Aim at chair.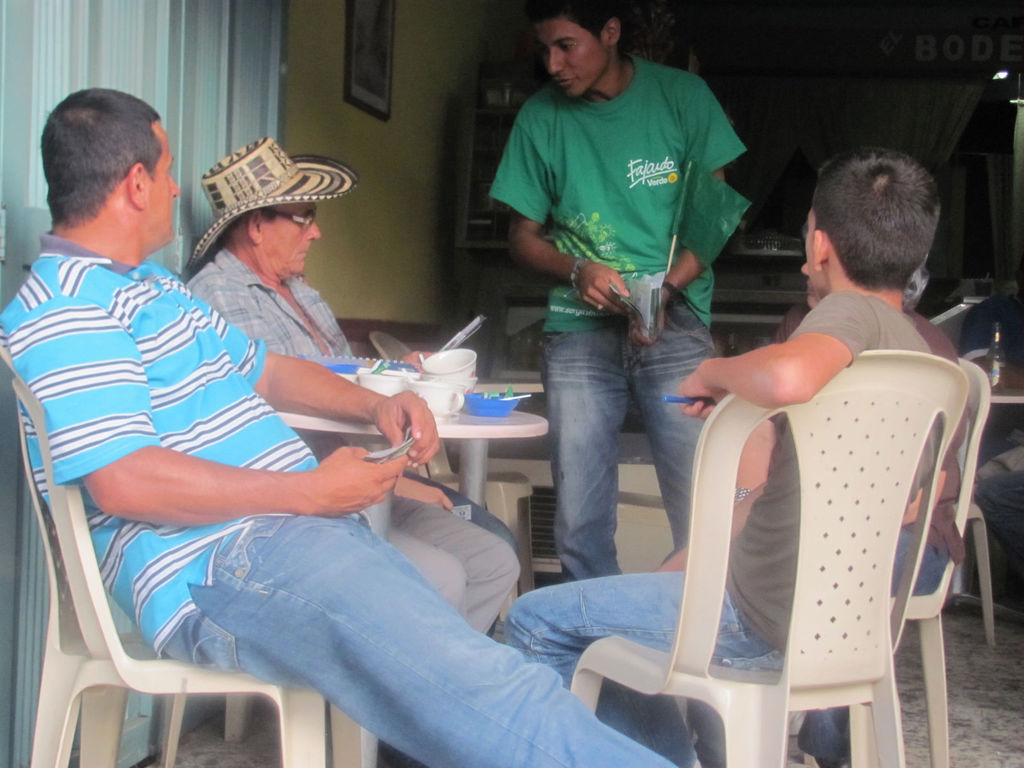
Aimed at {"left": 800, "top": 355, "right": 989, "bottom": 767}.
